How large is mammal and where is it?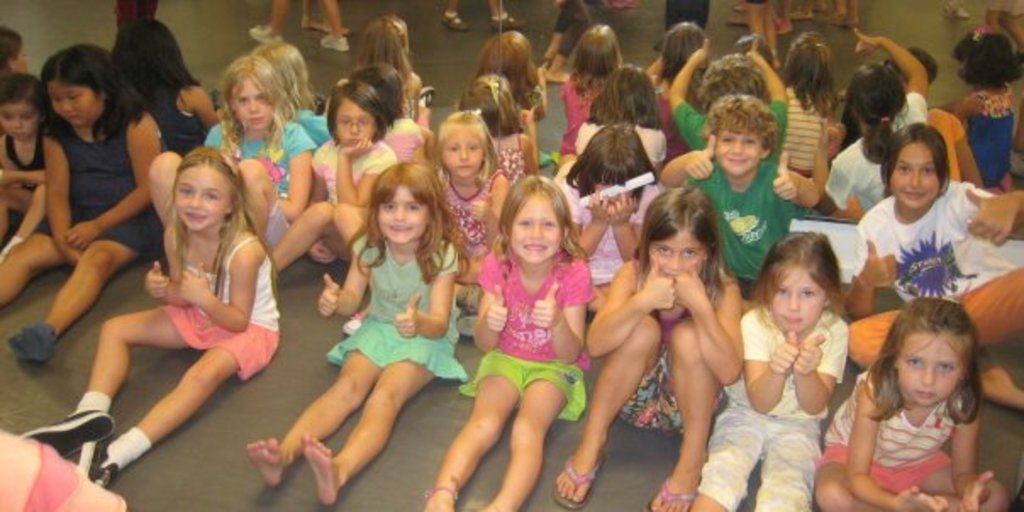
Bounding box: <region>826, 297, 997, 497</region>.
